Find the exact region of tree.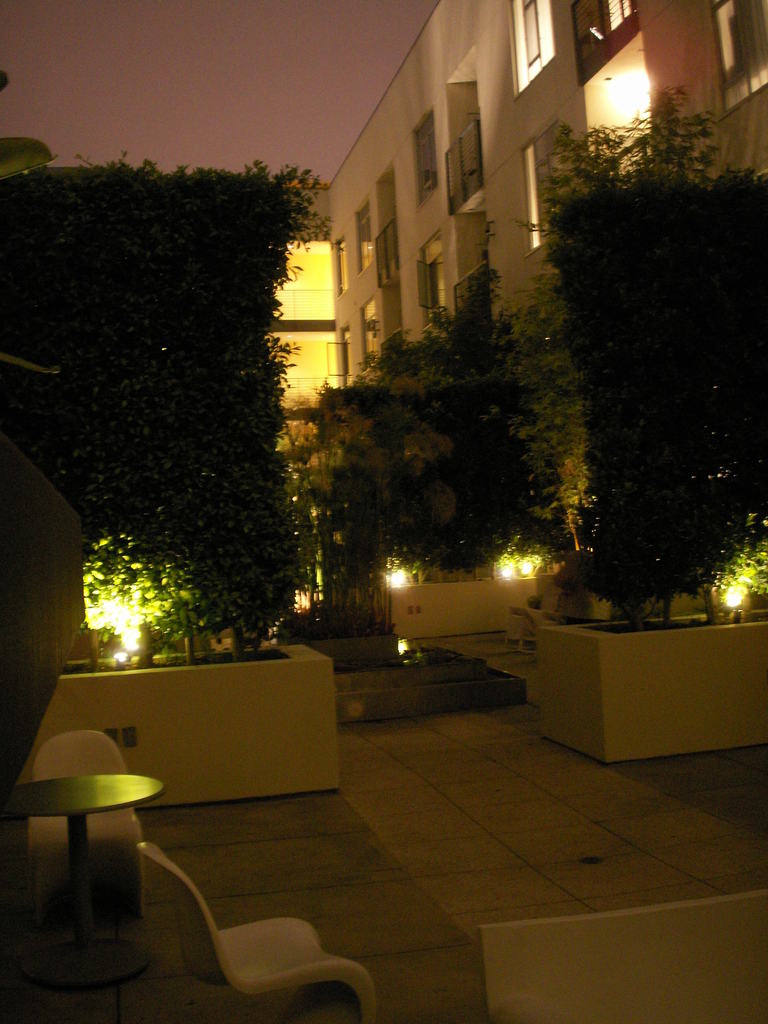
Exact region: (x1=488, y1=100, x2=751, y2=647).
